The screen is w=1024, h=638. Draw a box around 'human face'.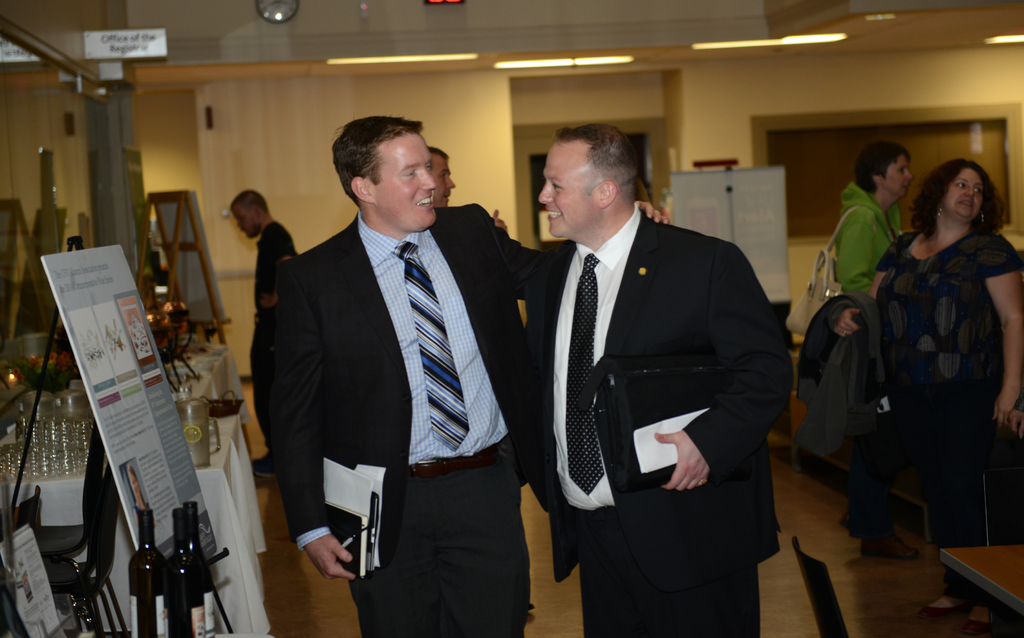
<bbox>433, 156, 457, 207</bbox>.
